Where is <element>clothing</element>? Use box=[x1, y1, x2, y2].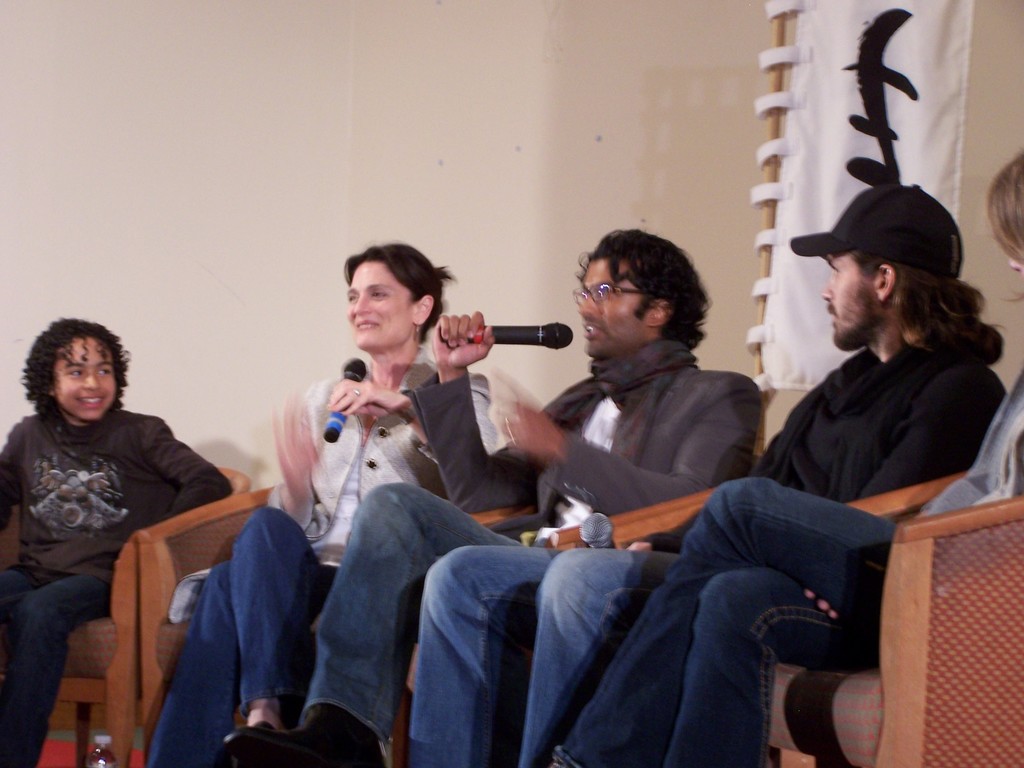
box=[411, 343, 1005, 767].
